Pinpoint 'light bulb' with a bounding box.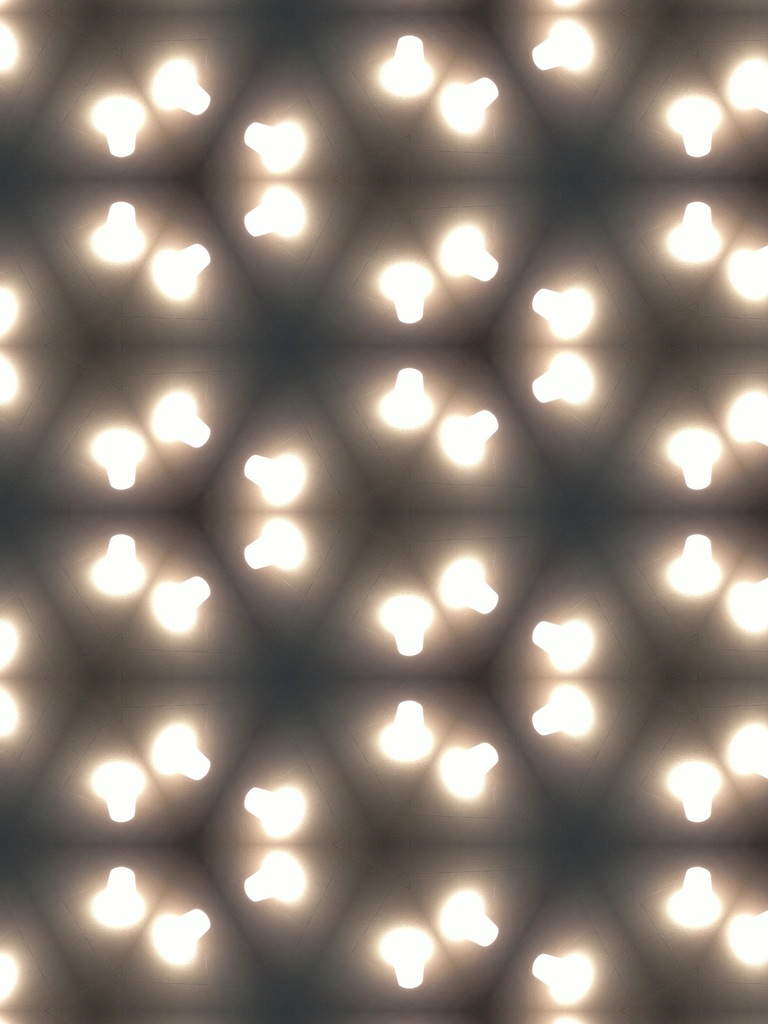
{"x1": 380, "y1": 700, "x2": 432, "y2": 763}.
